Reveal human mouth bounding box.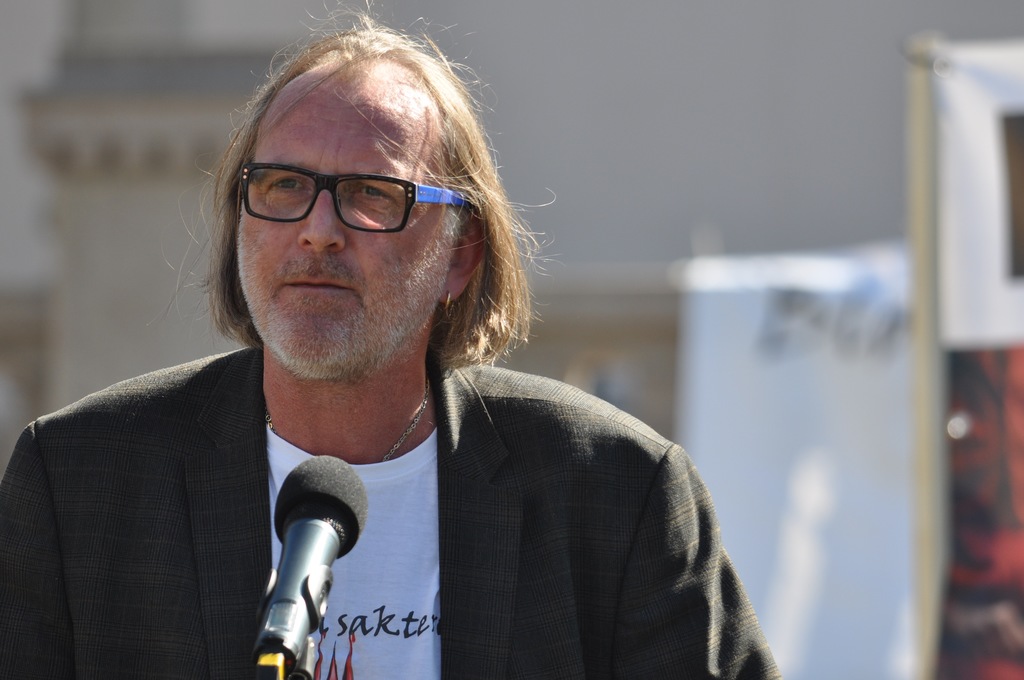
Revealed: 276, 273, 365, 303.
